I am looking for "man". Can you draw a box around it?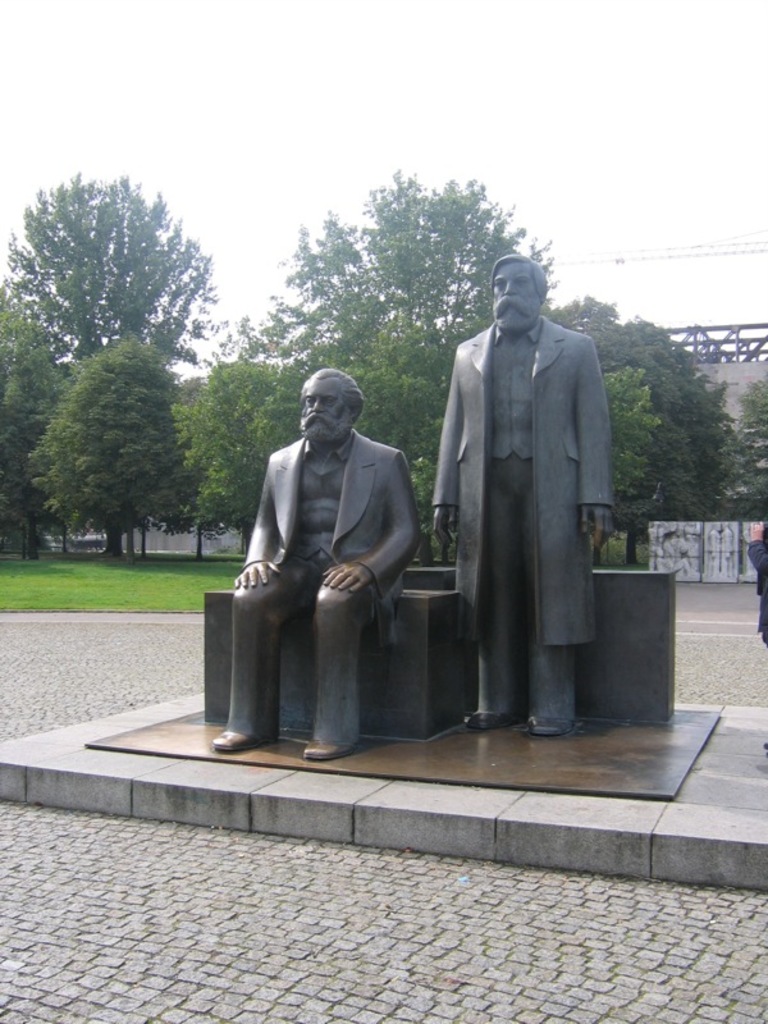
Sure, the bounding box is BBox(430, 252, 609, 740).
